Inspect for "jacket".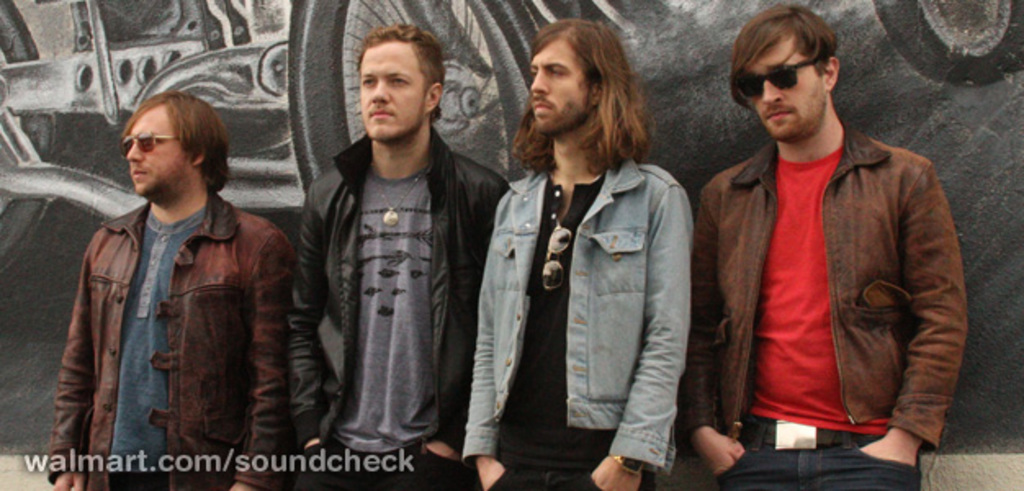
Inspection: [676,111,967,462].
